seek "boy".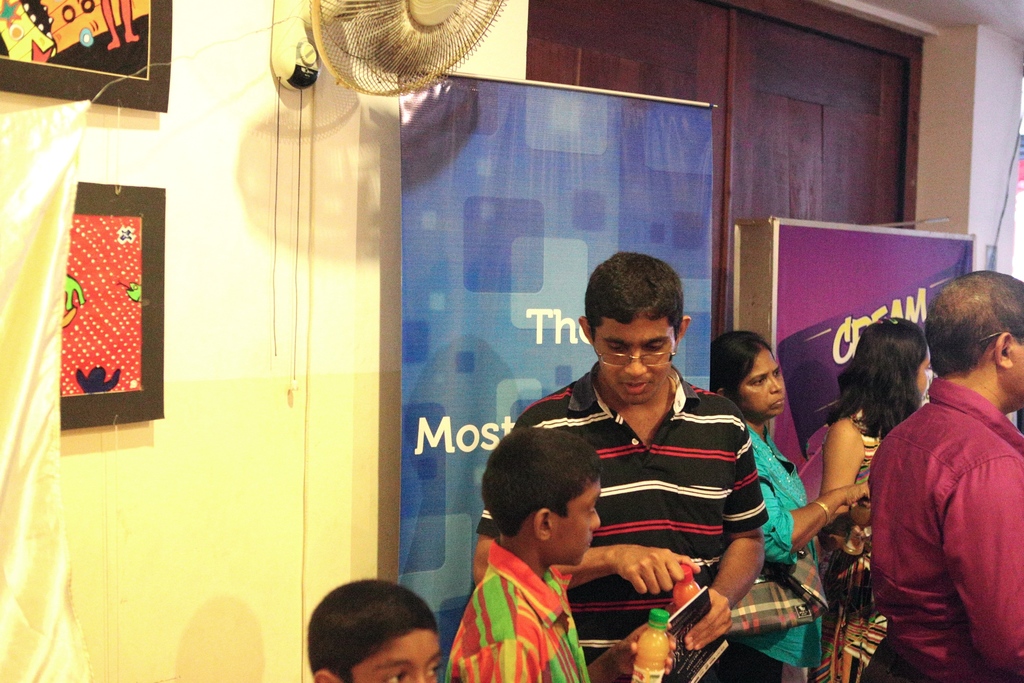
(309, 580, 442, 682).
